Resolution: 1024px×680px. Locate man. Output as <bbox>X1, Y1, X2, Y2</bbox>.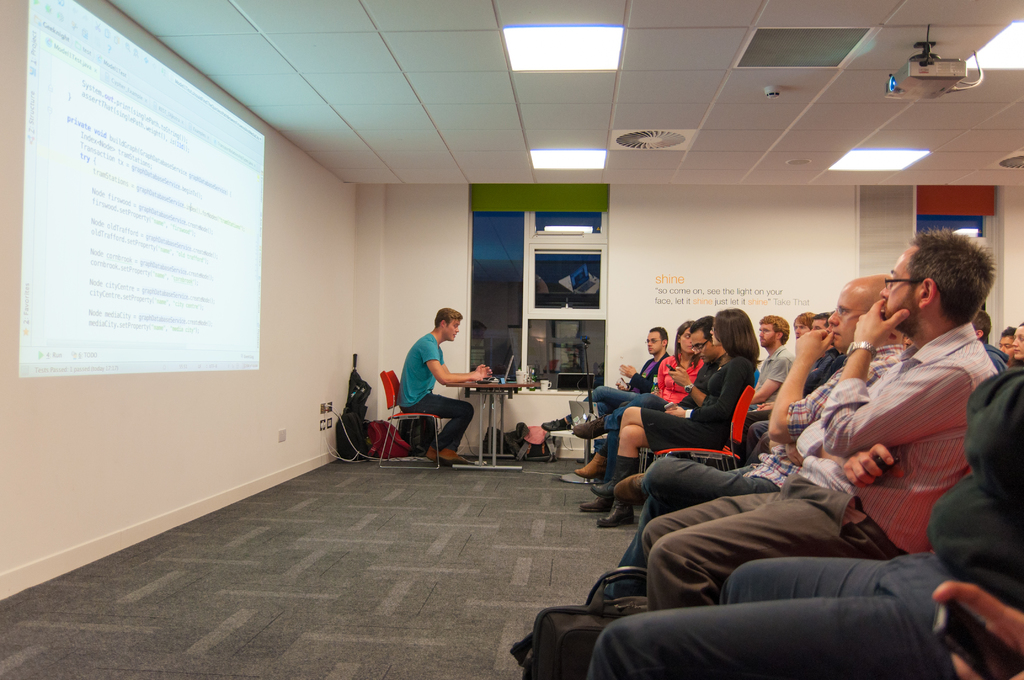
<bbox>637, 228, 998, 611</bbox>.
